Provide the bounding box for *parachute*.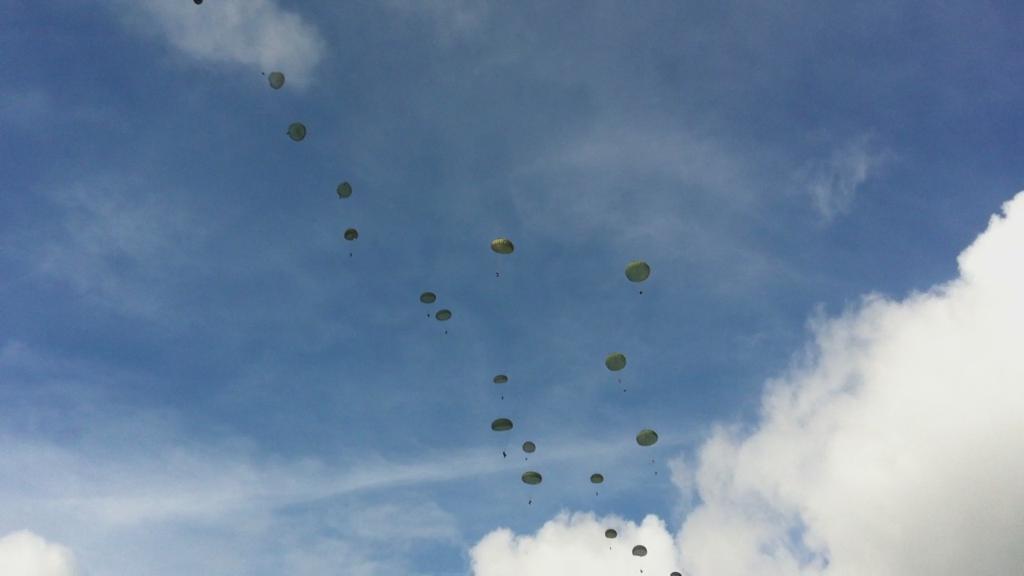
<region>192, 0, 207, 7</region>.
